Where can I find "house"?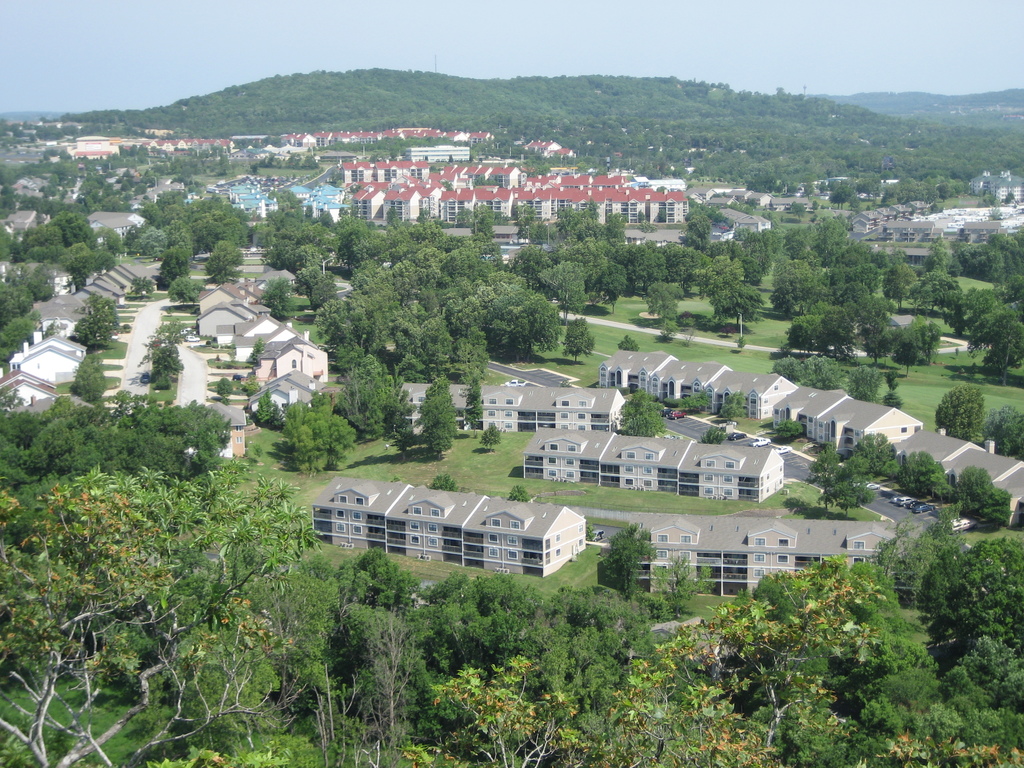
You can find it at pyautogui.locateOnScreen(521, 423, 792, 505).
